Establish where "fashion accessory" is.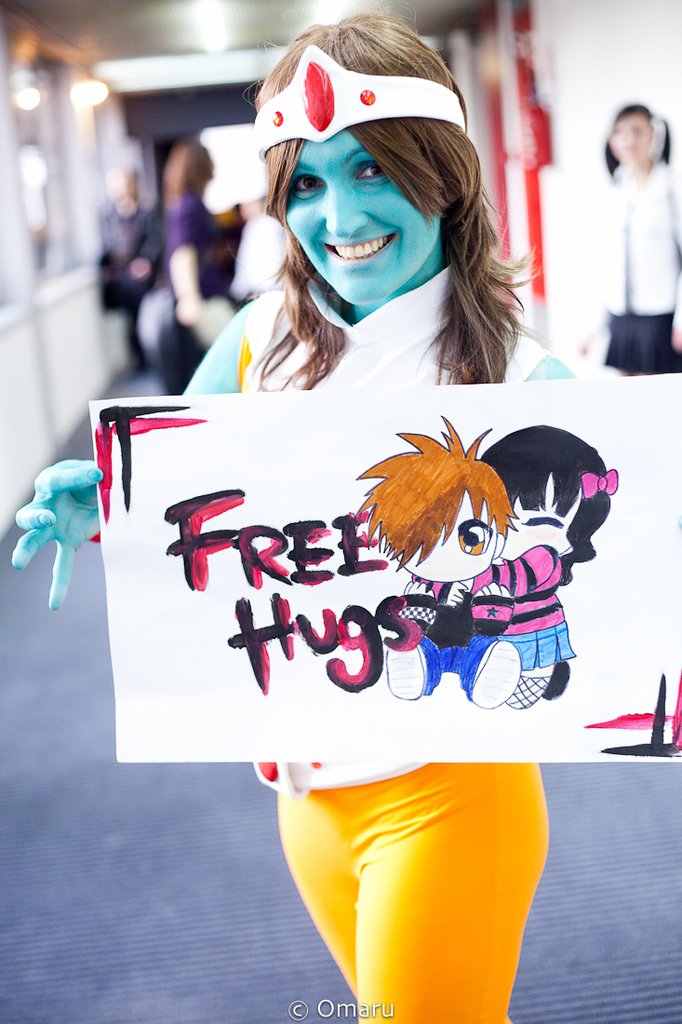
Established at detection(577, 467, 616, 497).
